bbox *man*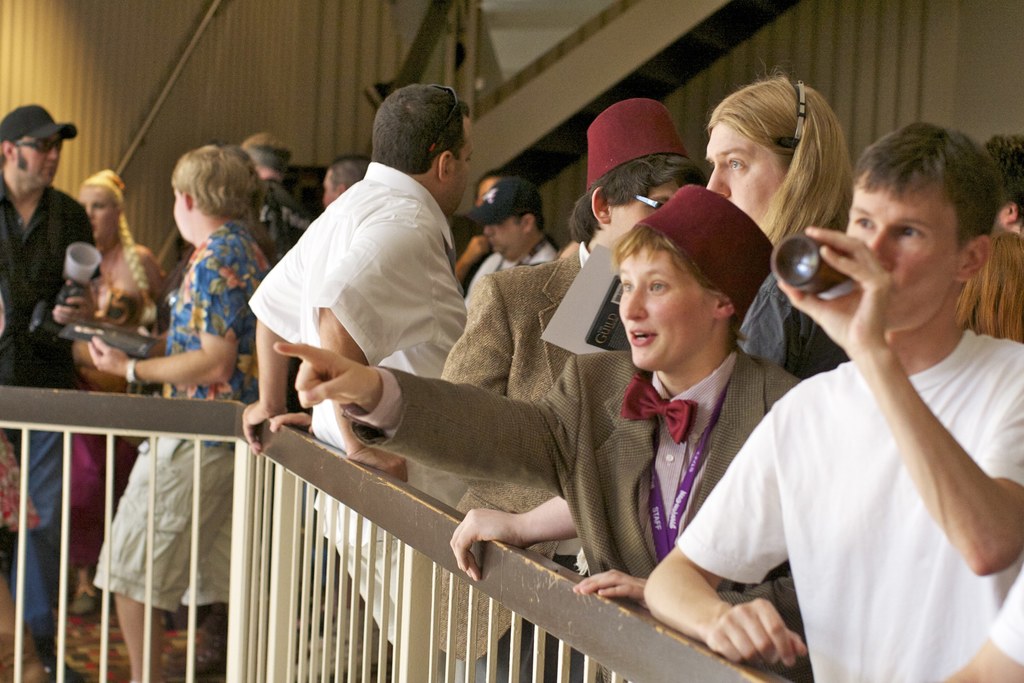
[left=0, top=103, right=102, bottom=603]
